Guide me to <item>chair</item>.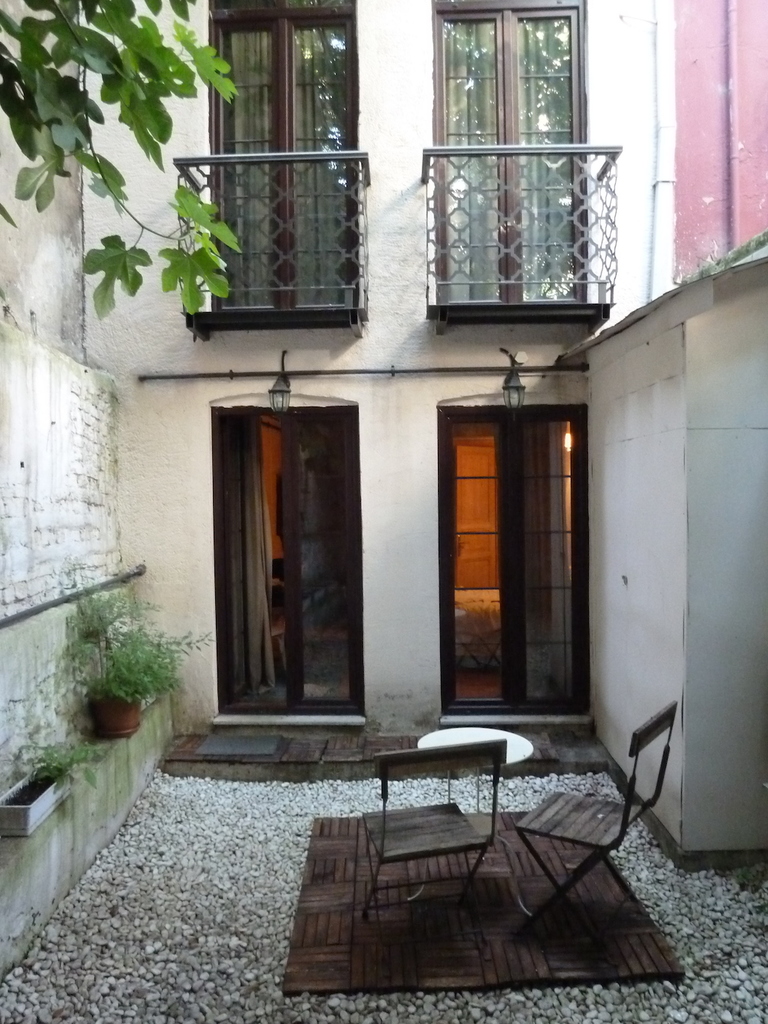
Guidance: rect(335, 737, 520, 918).
